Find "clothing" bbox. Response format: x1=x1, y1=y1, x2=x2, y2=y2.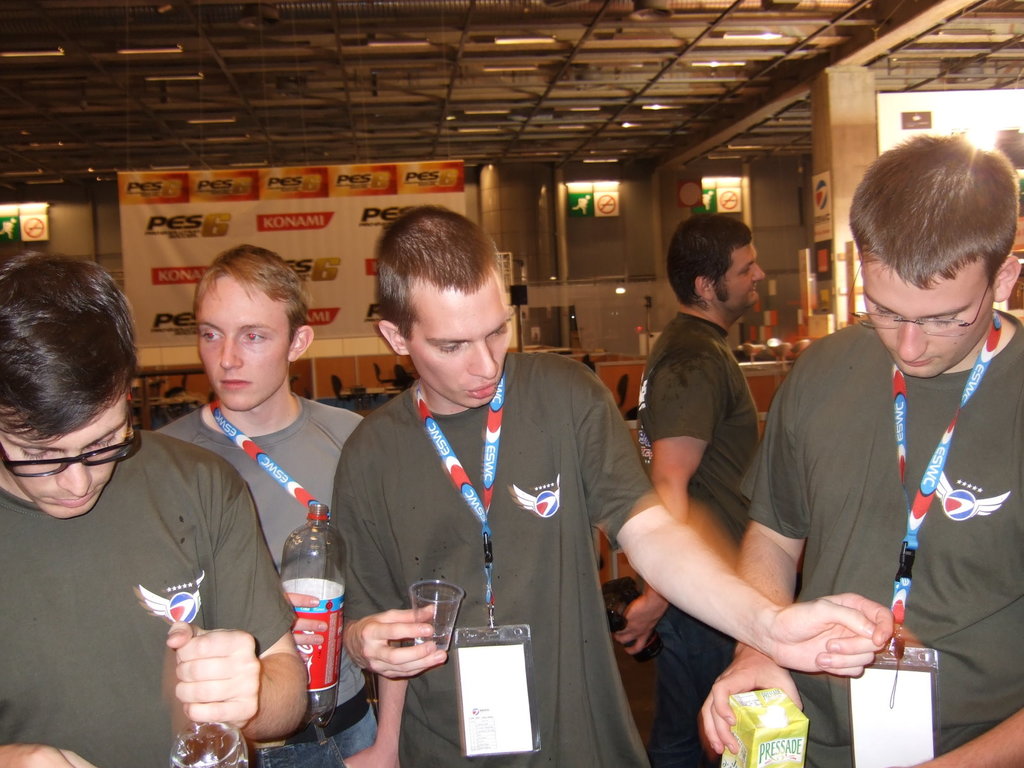
x1=0, y1=430, x2=297, y2=766.
